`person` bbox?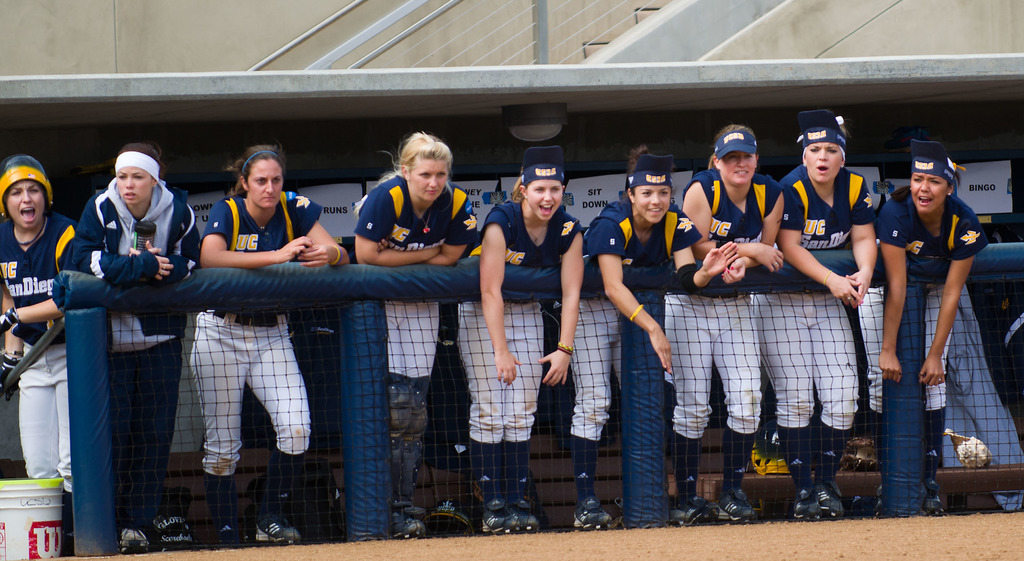
bbox=(569, 141, 736, 519)
